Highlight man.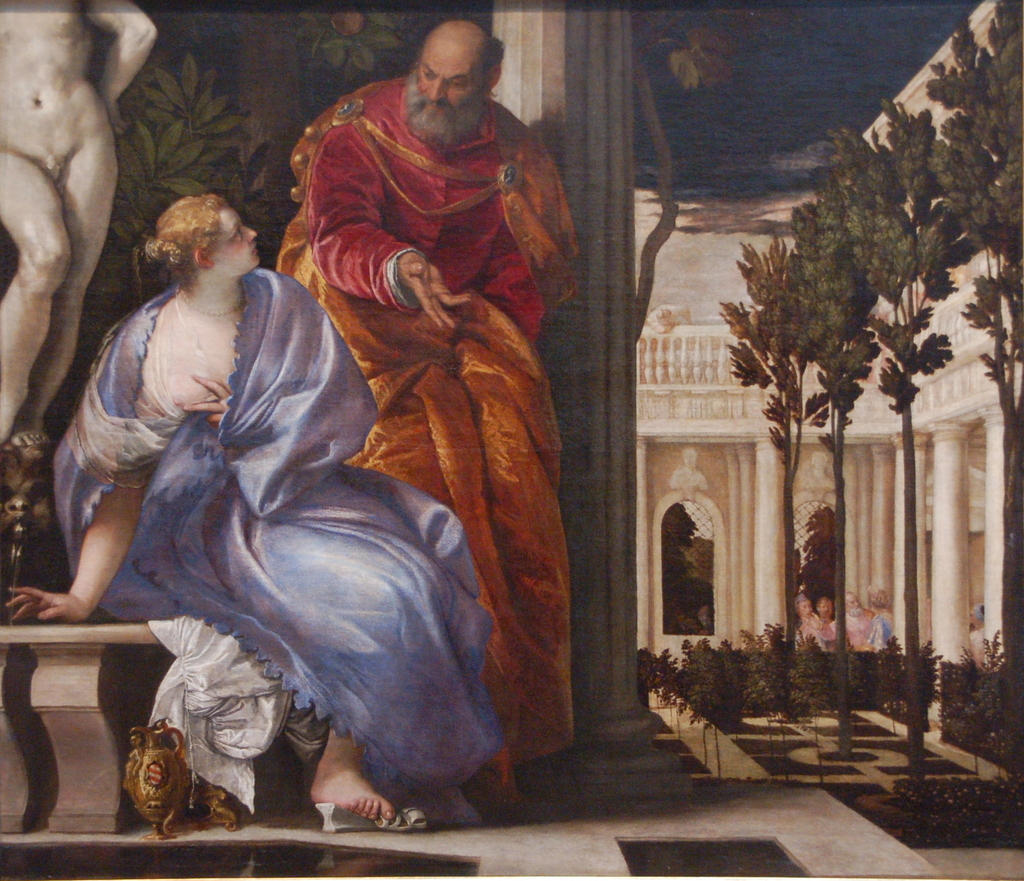
Highlighted region: bbox(273, 16, 577, 807).
